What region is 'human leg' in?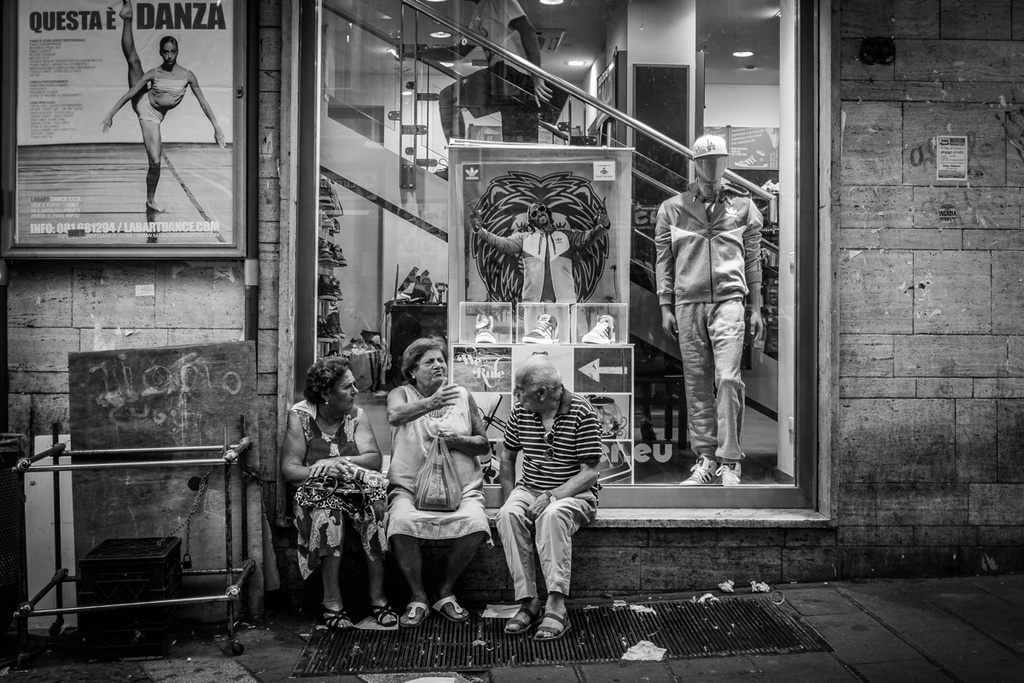
(x1=139, y1=102, x2=163, y2=207).
